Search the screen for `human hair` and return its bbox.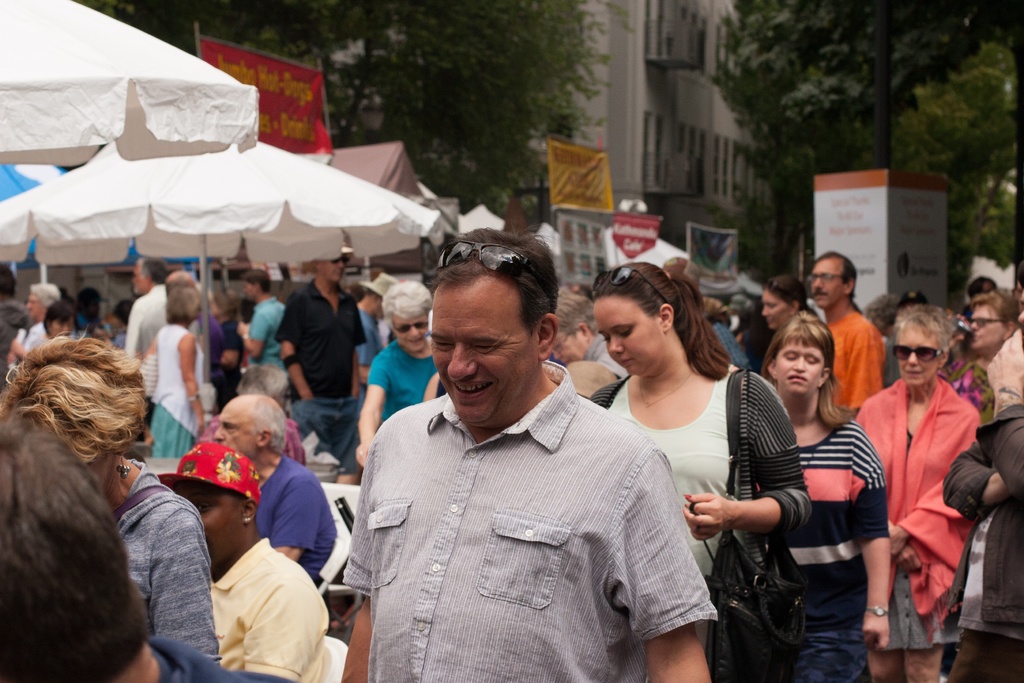
Found: [594,279,728,404].
